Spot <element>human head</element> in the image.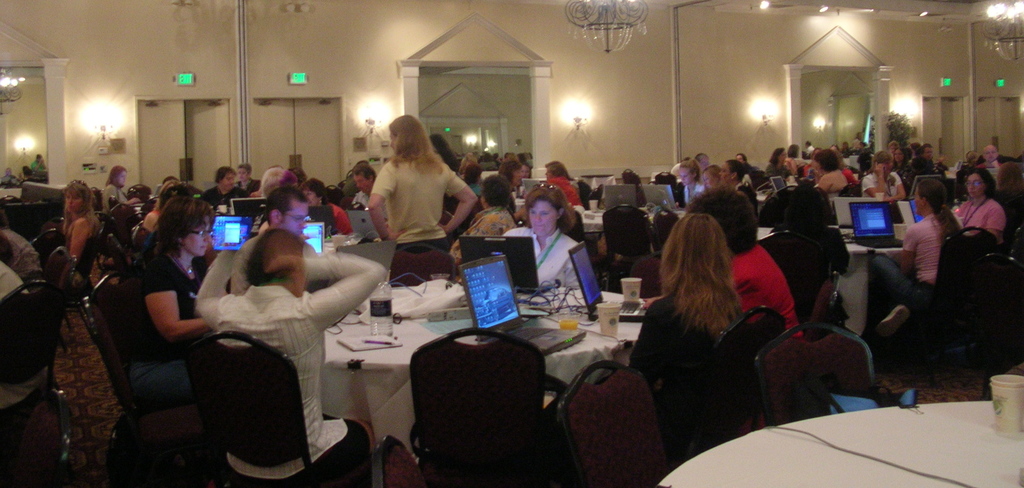
<element>human head</element> found at [216, 165, 237, 194].
